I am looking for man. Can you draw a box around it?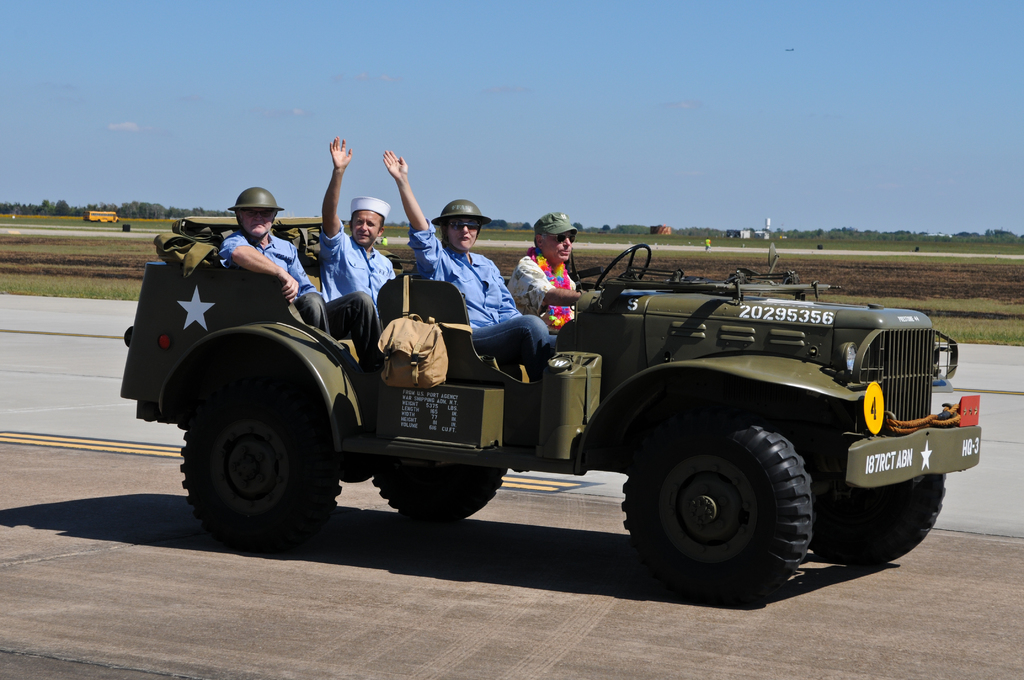
Sure, the bounding box is <box>378,144,555,376</box>.
